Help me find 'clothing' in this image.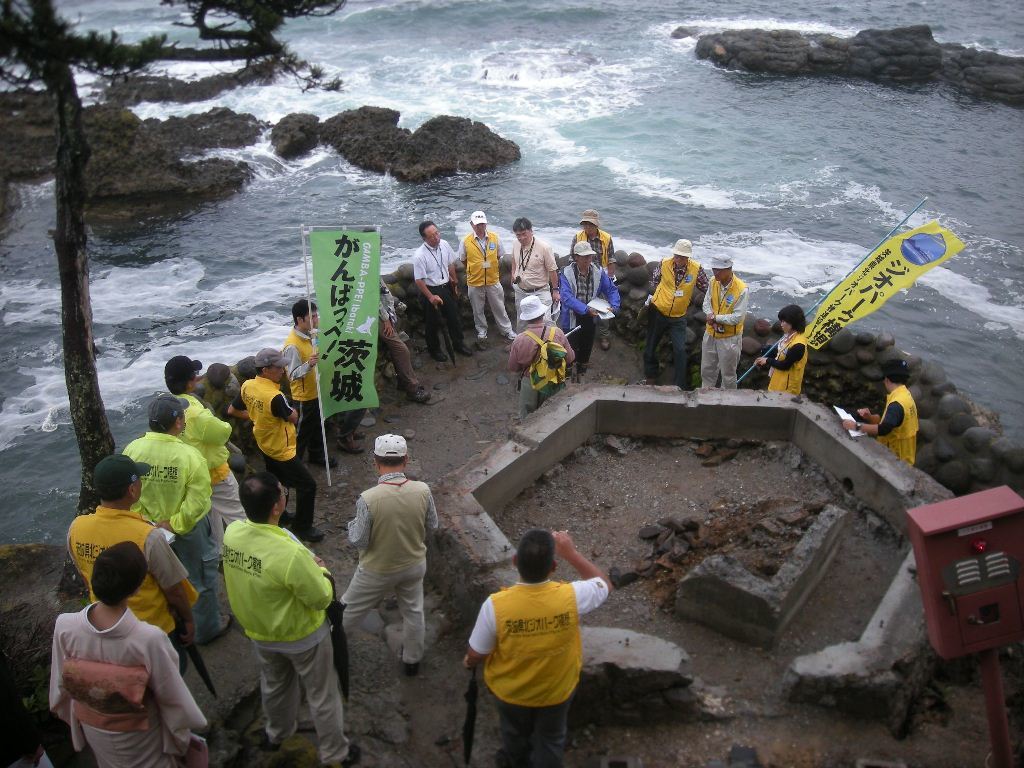
Found it: region(516, 230, 558, 336).
